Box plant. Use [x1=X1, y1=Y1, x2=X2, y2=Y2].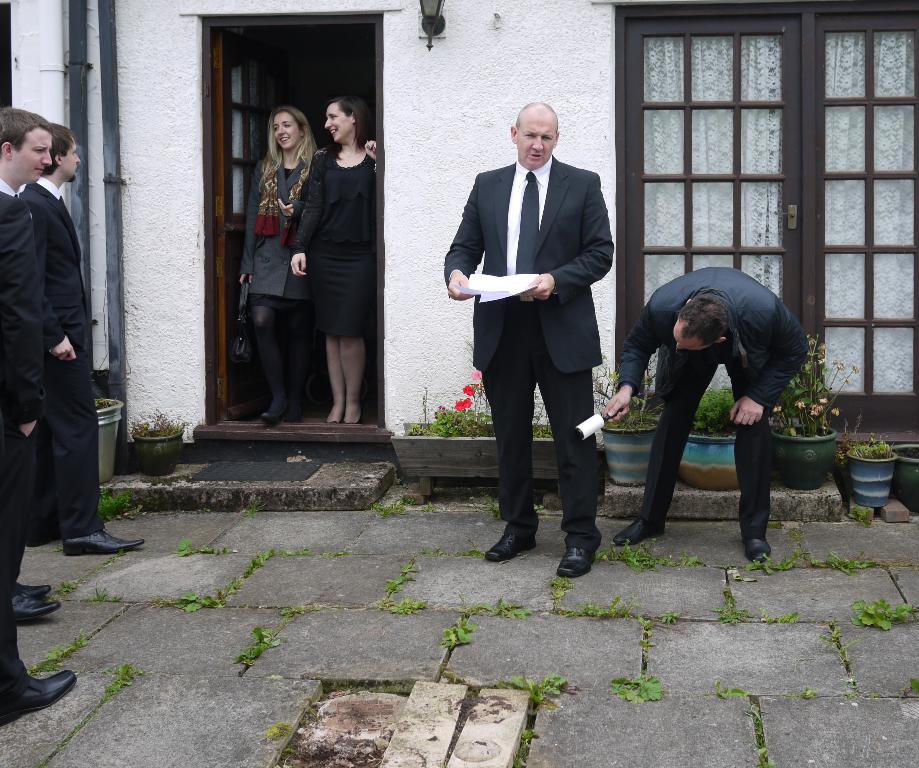
[x1=523, y1=385, x2=560, y2=435].
